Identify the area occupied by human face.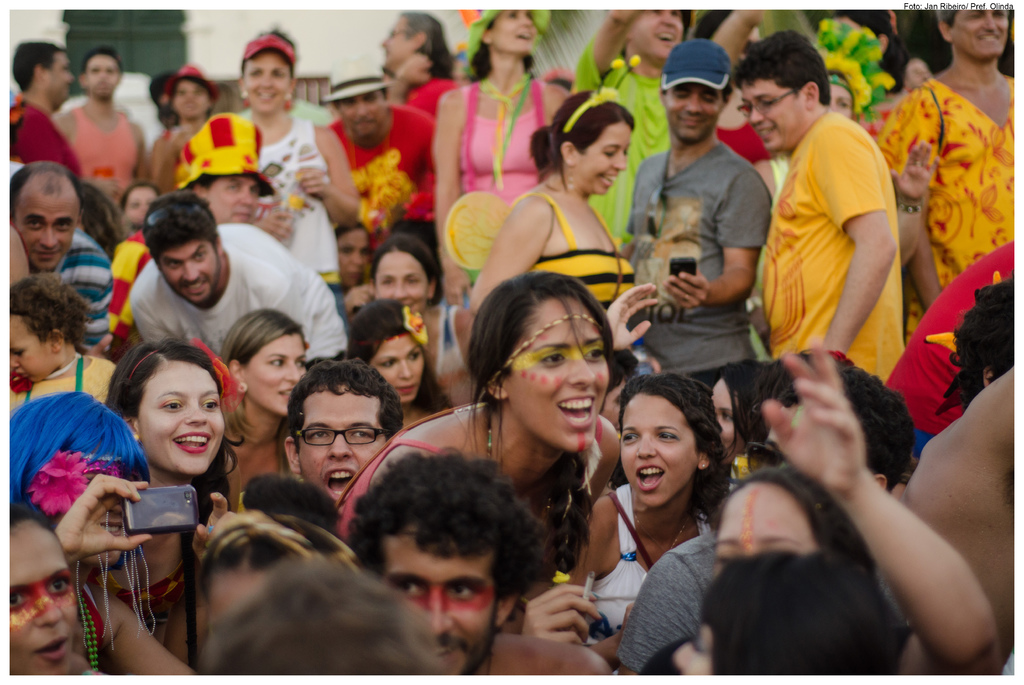
Area: (left=664, top=78, right=724, bottom=141).
